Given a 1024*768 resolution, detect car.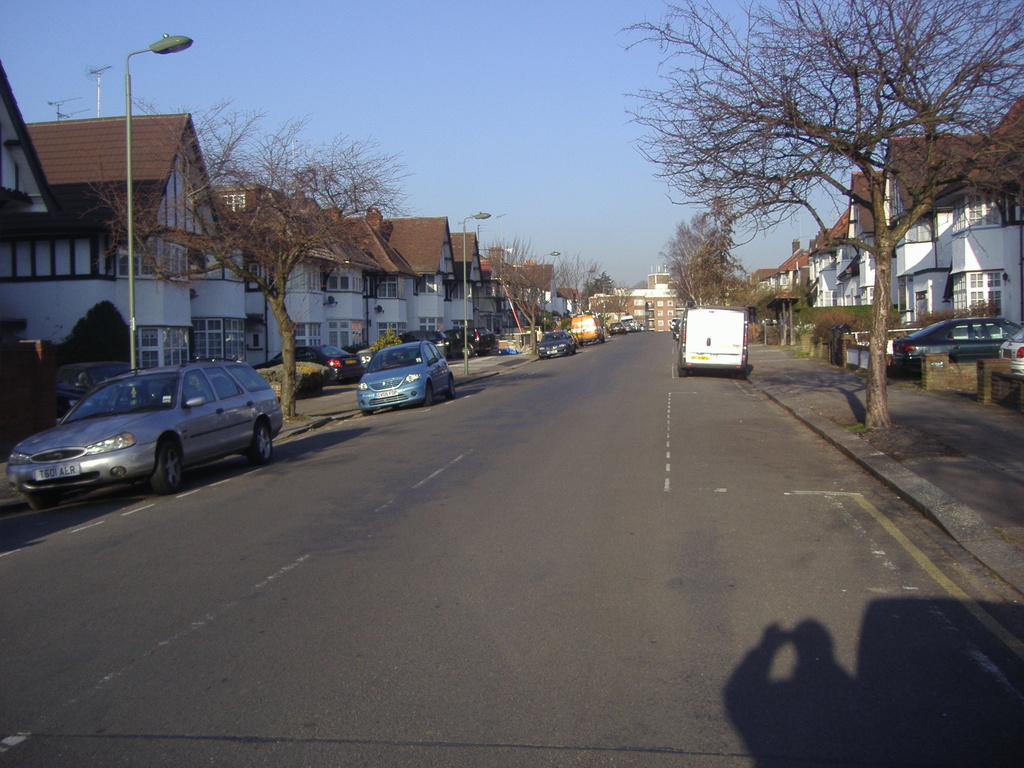
bbox=(890, 317, 1022, 368).
